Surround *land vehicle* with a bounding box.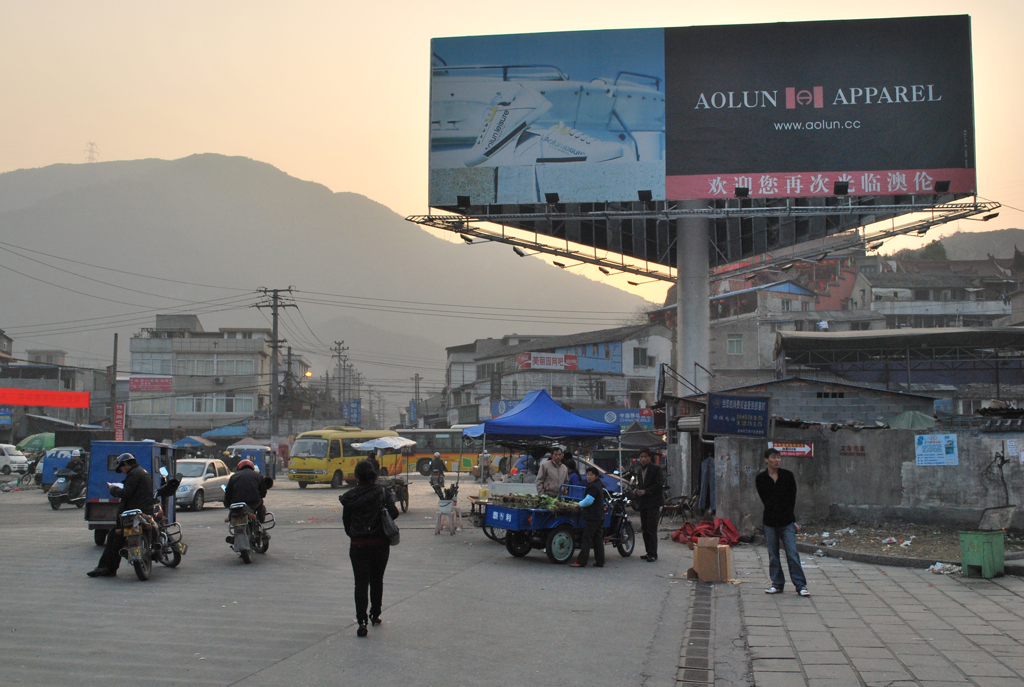
[left=283, top=423, right=403, bottom=489].
